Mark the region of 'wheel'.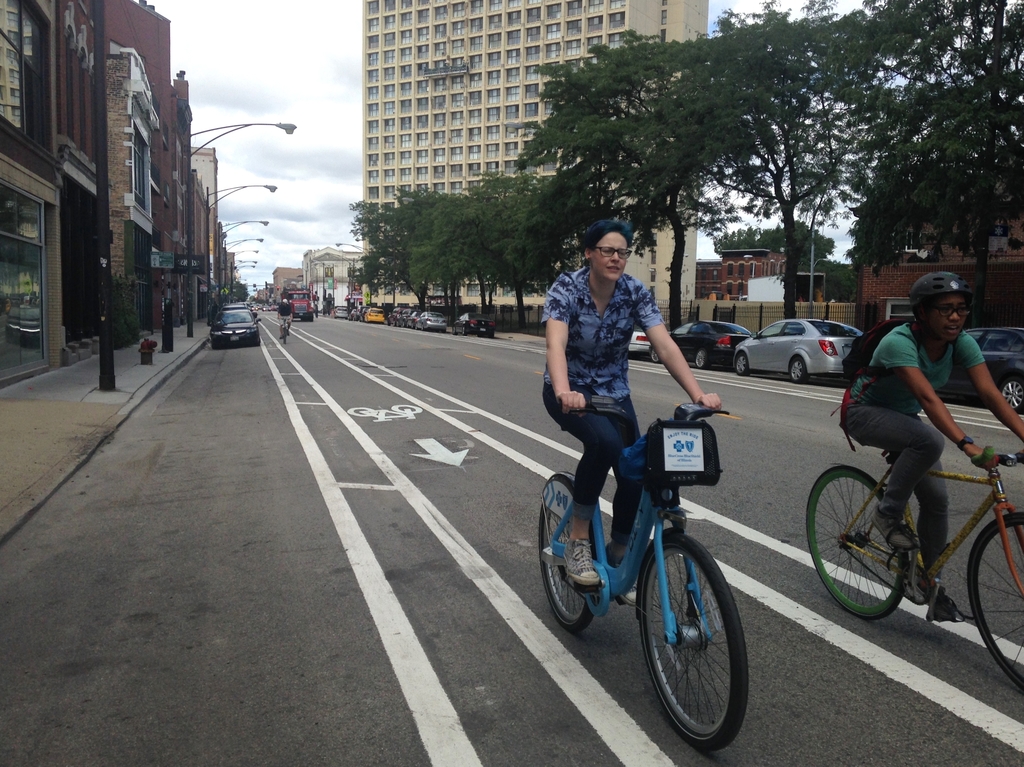
Region: 406/324/408/328.
